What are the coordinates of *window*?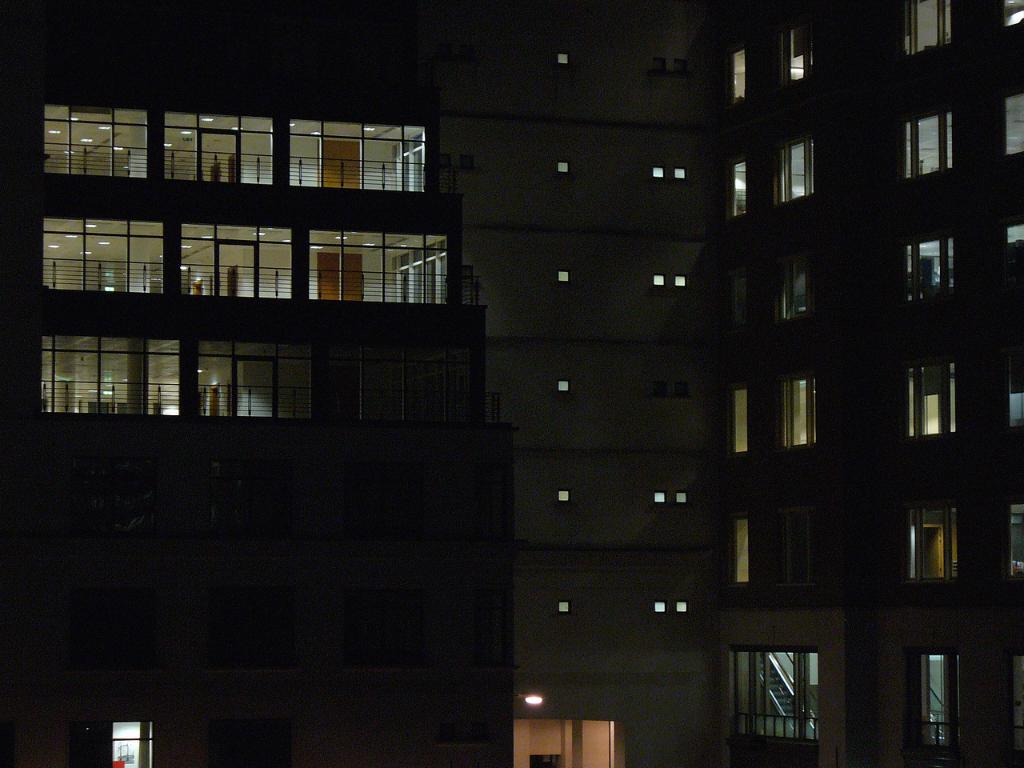
x1=770, y1=132, x2=818, y2=208.
